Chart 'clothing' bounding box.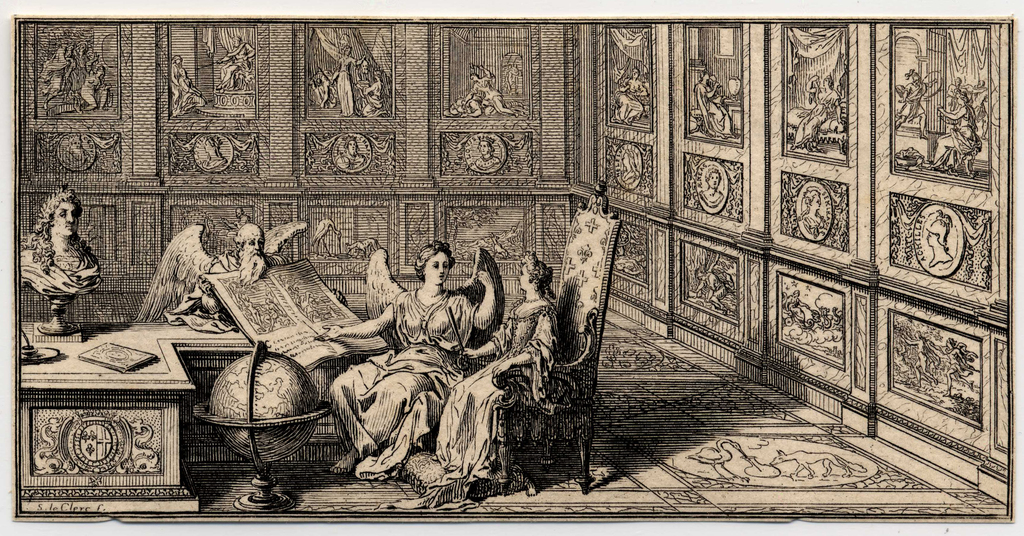
Charted: detection(435, 303, 556, 473).
